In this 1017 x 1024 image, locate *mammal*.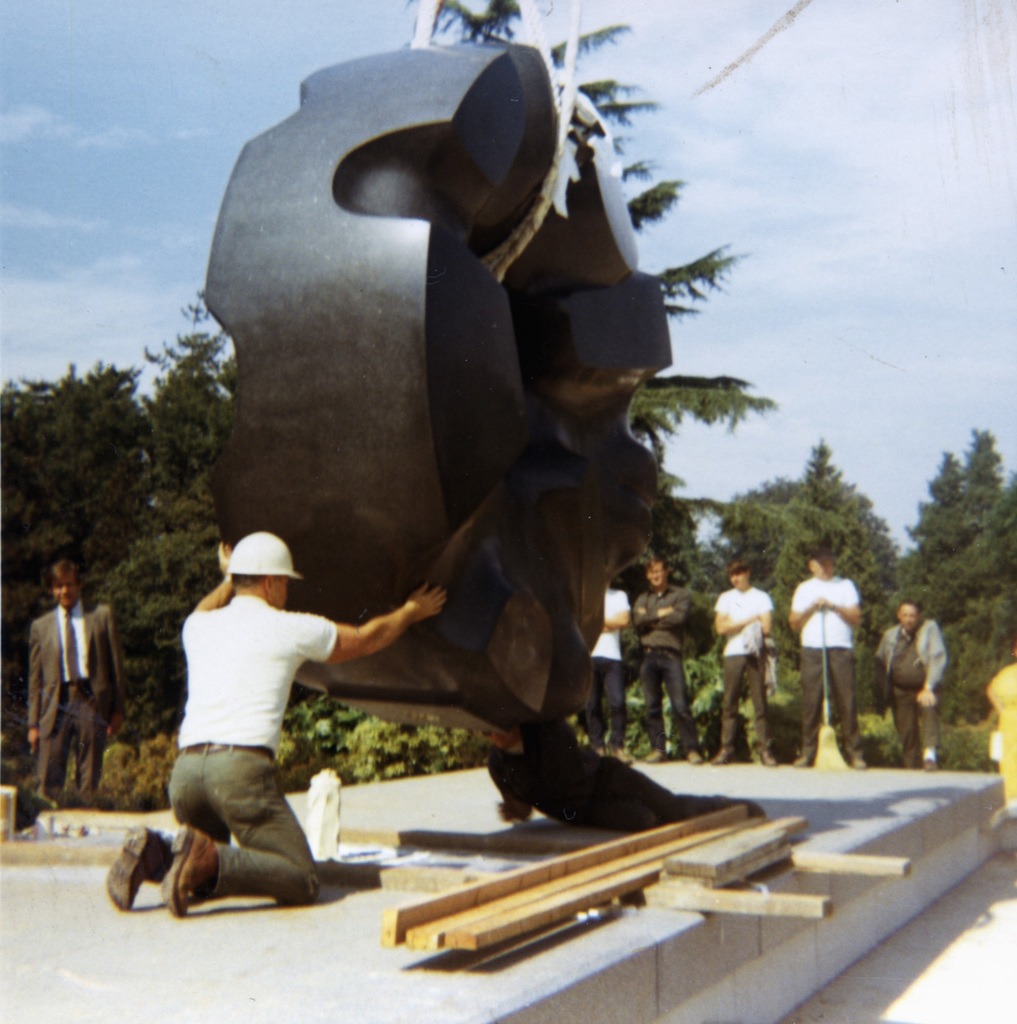
Bounding box: 582, 582, 628, 762.
